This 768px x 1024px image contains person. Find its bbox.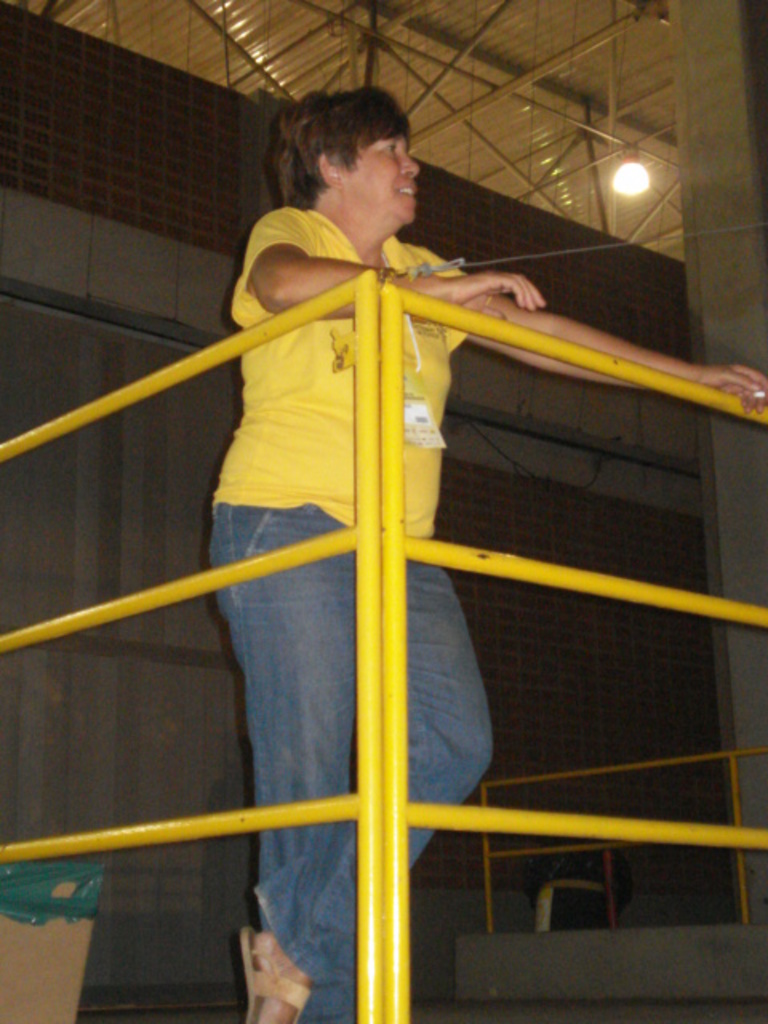
box(211, 86, 765, 1021).
